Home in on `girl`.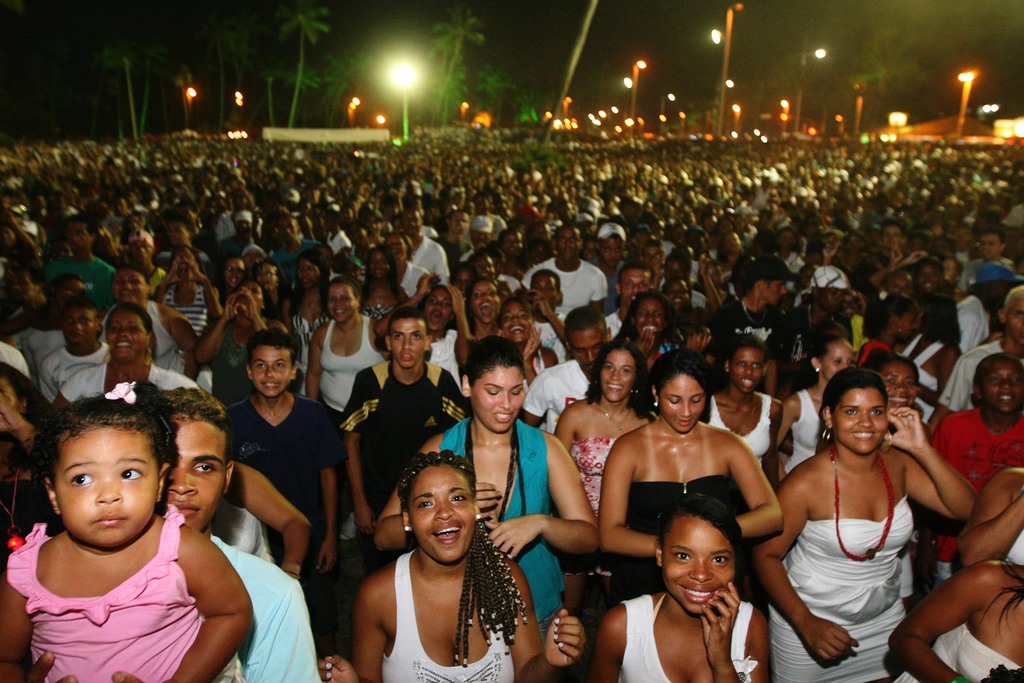
Homed in at (326, 452, 580, 682).
